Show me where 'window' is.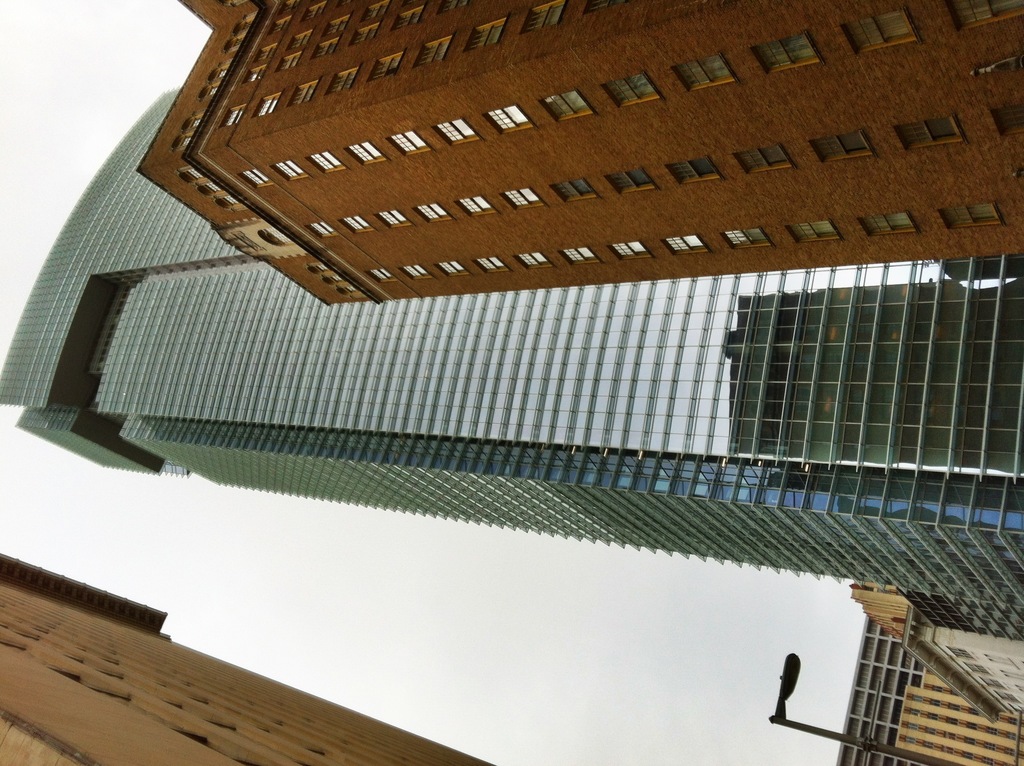
'window' is at [854, 211, 913, 237].
